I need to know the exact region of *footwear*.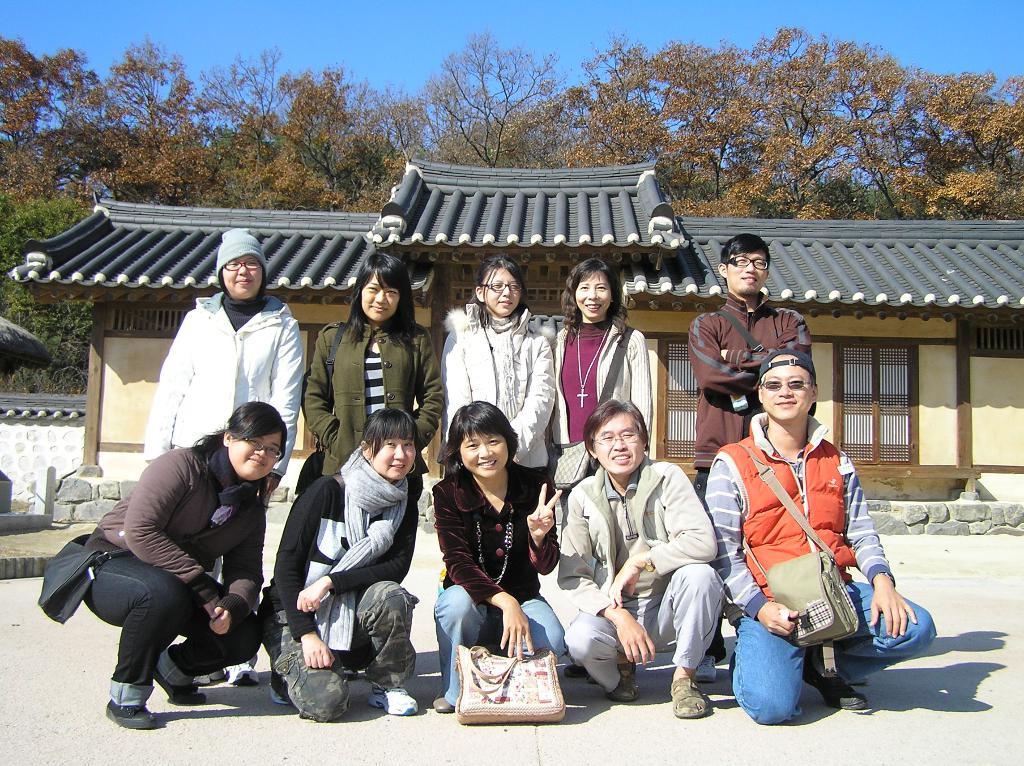
Region: region(806, 671, 870, 712).
